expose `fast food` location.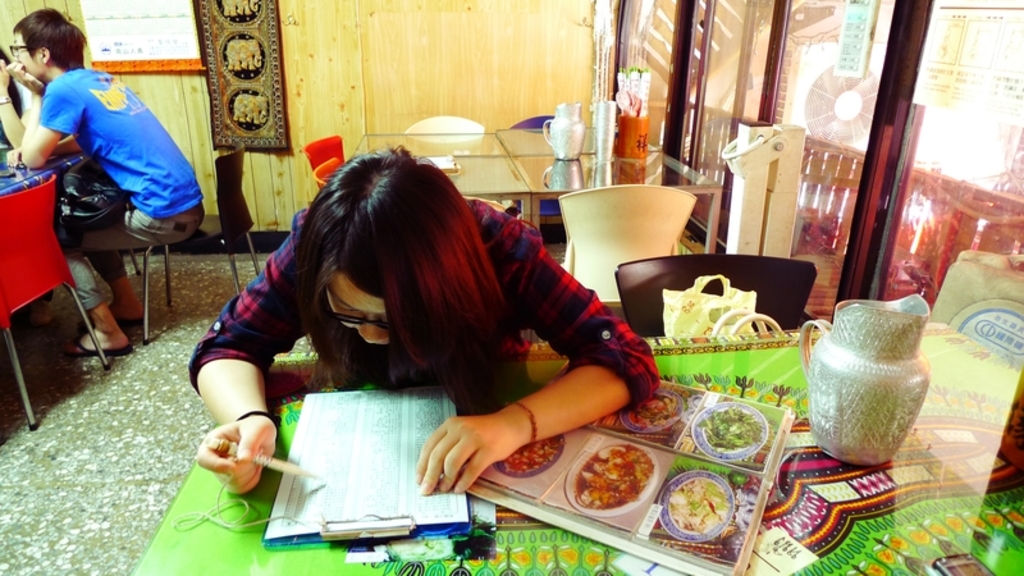
Exposed at bbox(635, 394, 669, 439).
